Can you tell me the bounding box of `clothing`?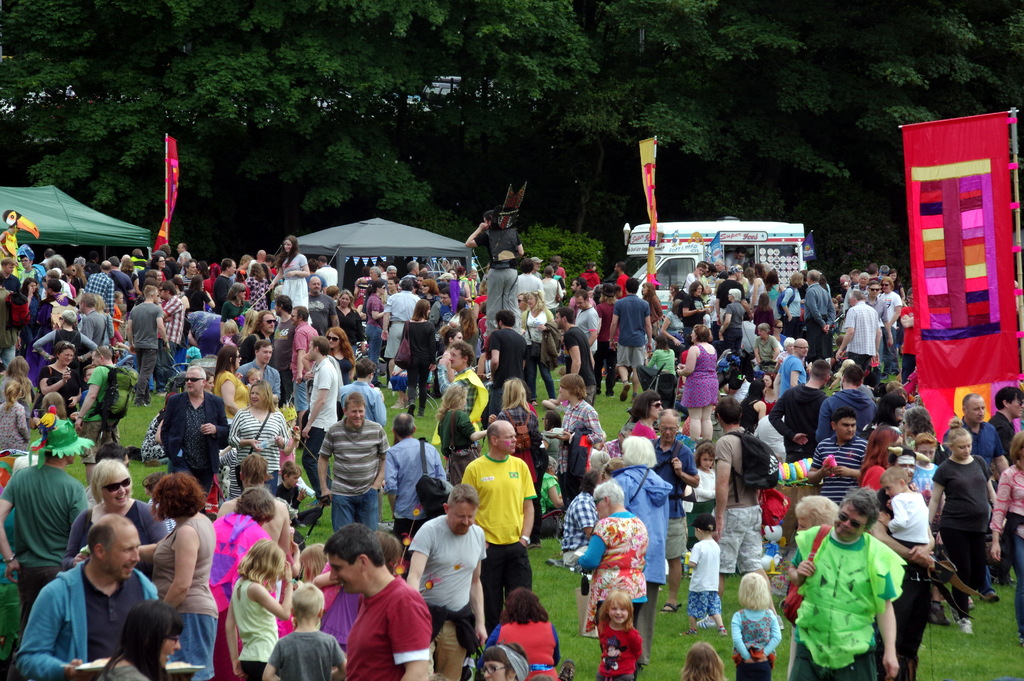
l=4, t=458, r=86, b=627.
